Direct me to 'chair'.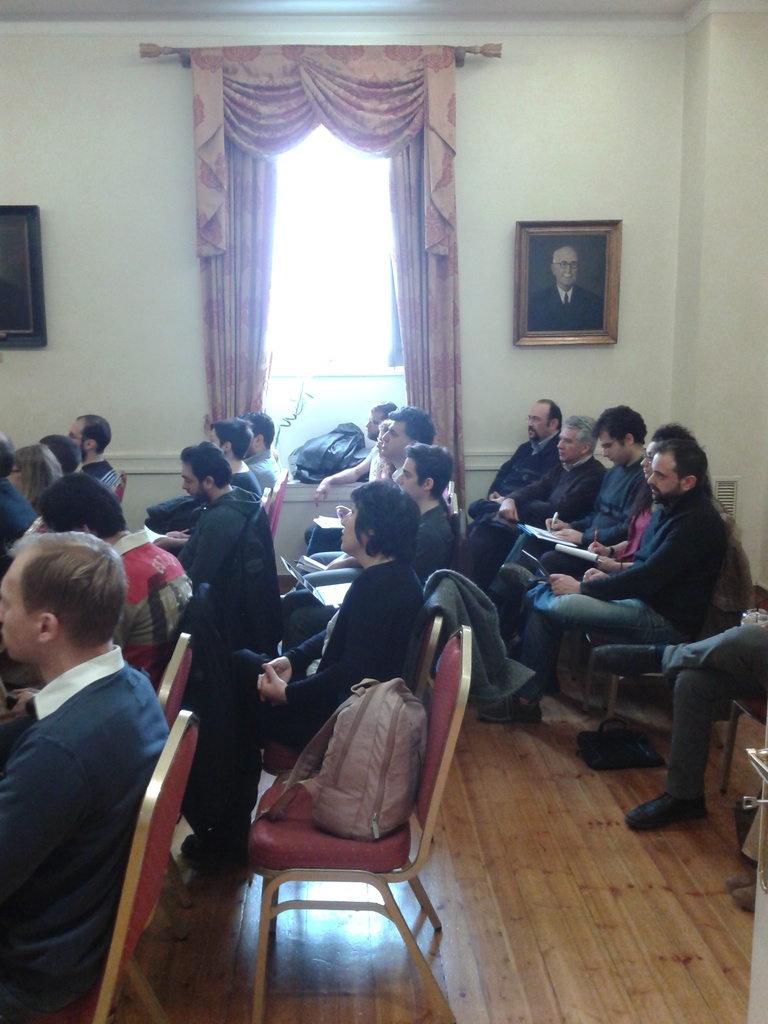
Direction: region(577, 630, 681, 732).
